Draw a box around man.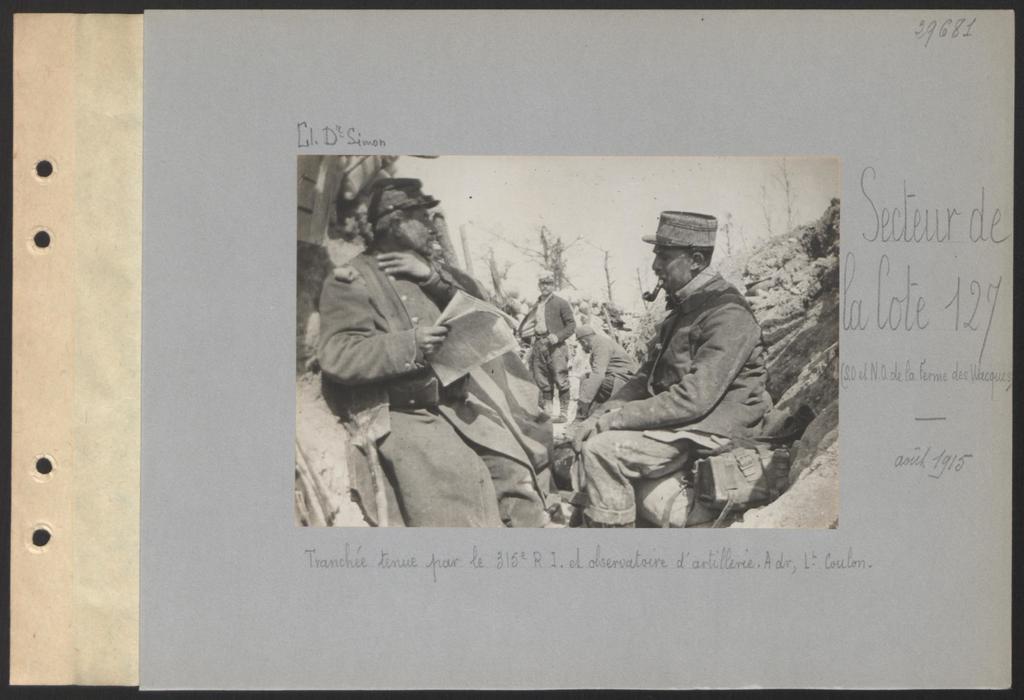
570:203:808:535.
